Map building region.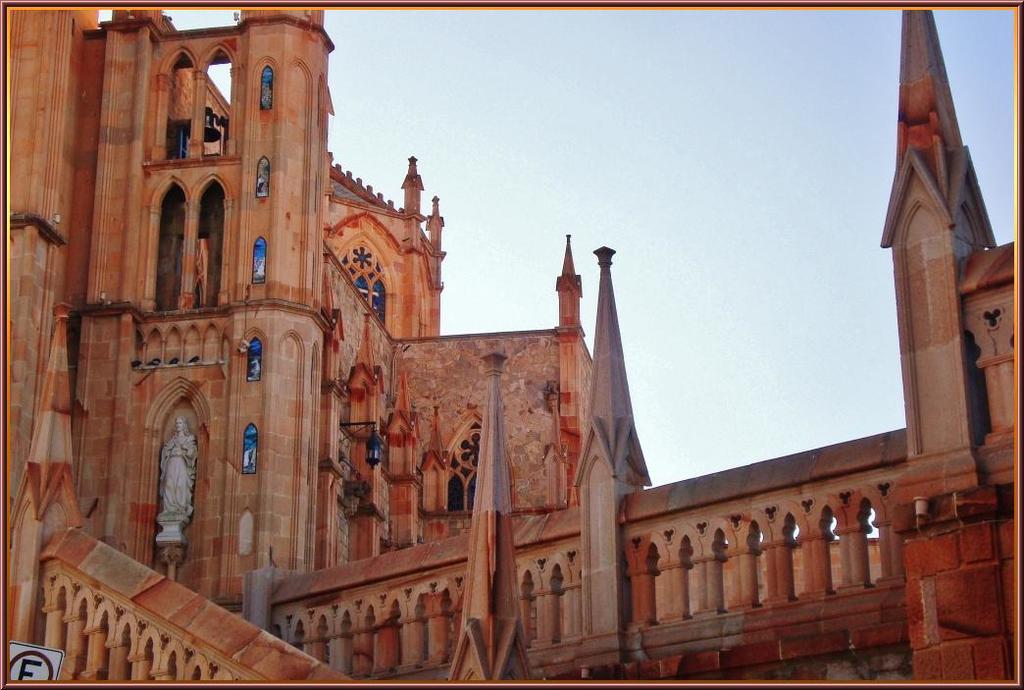
Mapped to 2:0:1011:687.
